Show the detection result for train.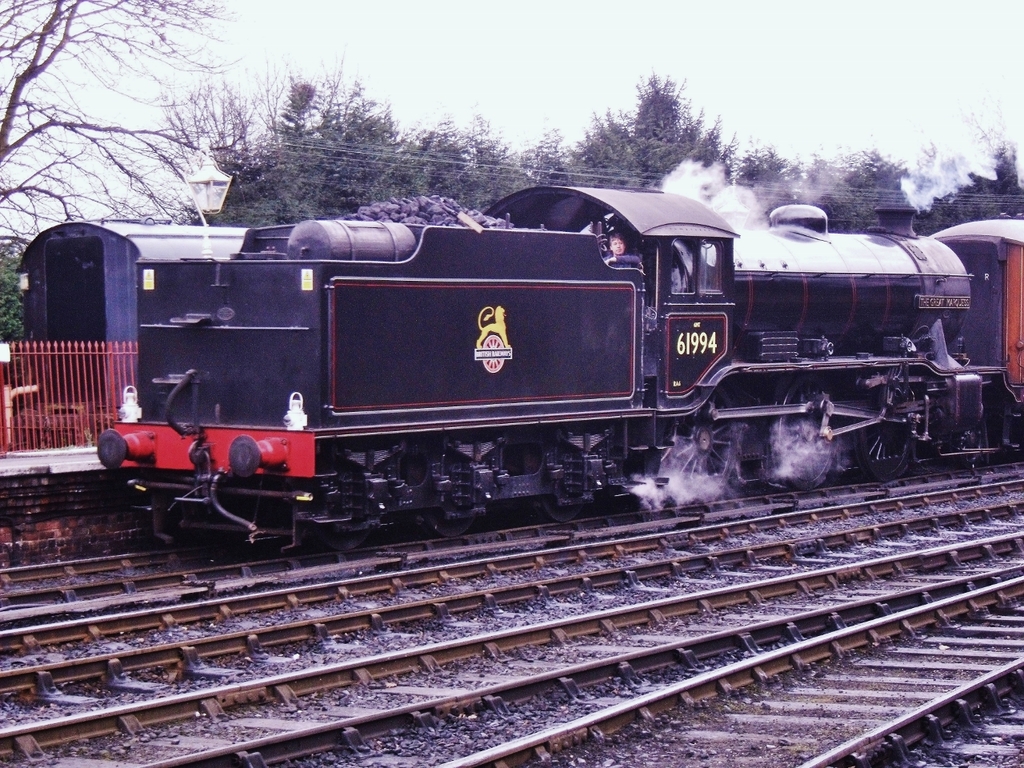
bbox(18, 218, 238, 397).
